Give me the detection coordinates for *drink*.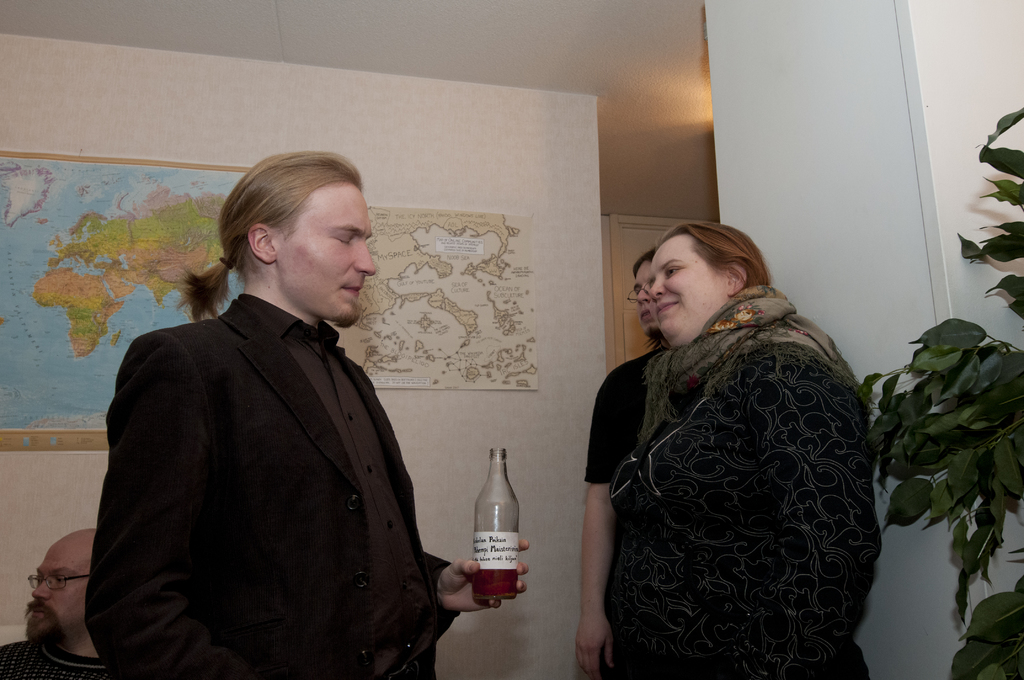
(475, 565, 521, 595).
